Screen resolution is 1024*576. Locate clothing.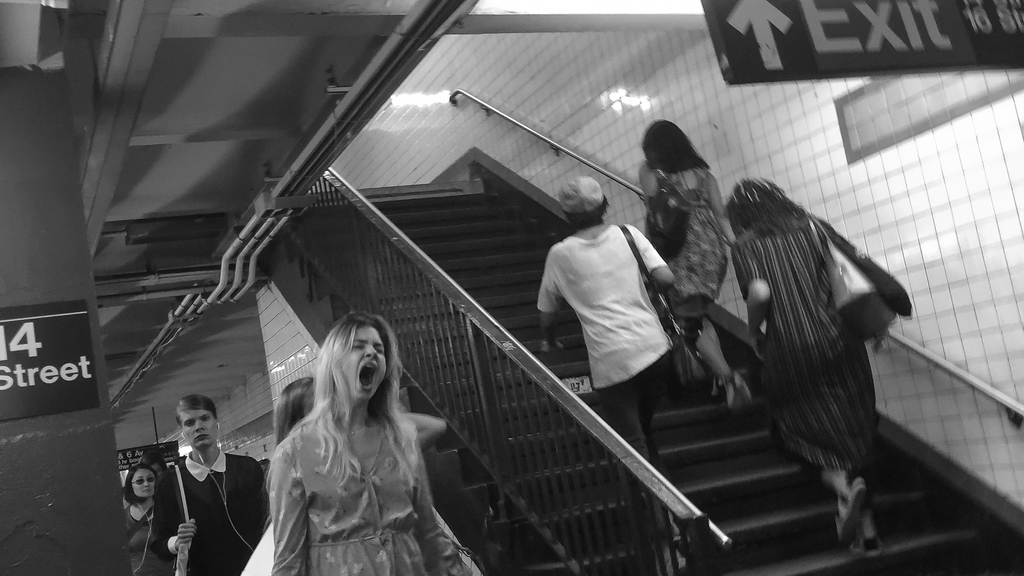
260 334 463 564.
